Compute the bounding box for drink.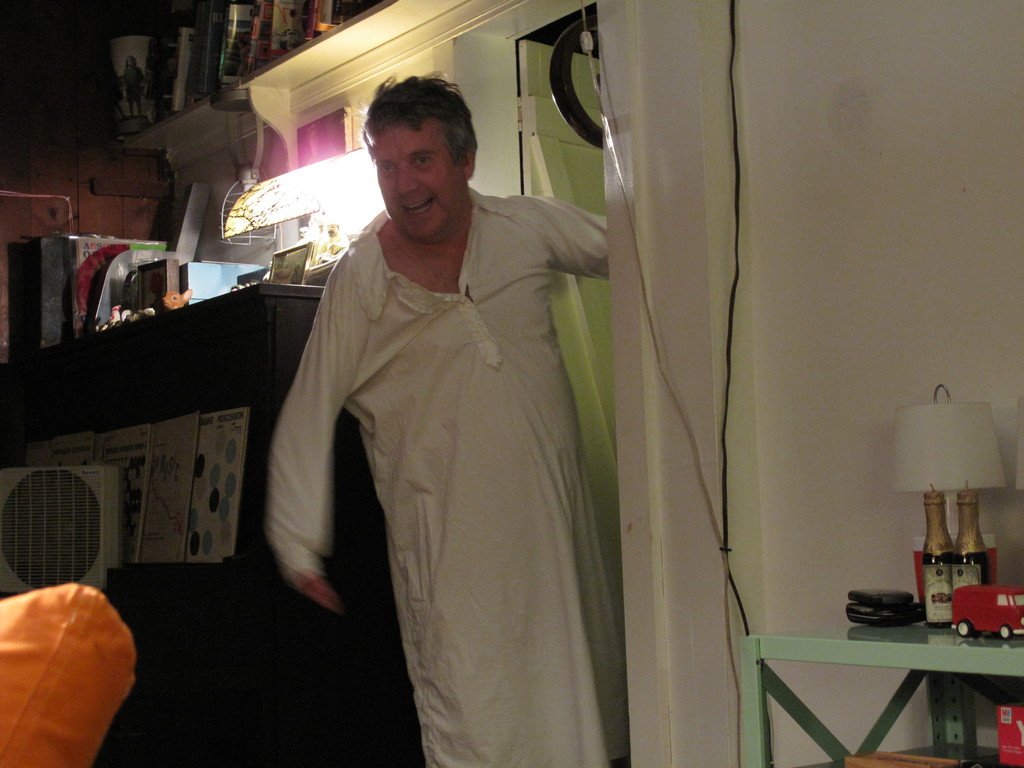
pyautogui.locateOnScreen(951, 493, 988, 589).
